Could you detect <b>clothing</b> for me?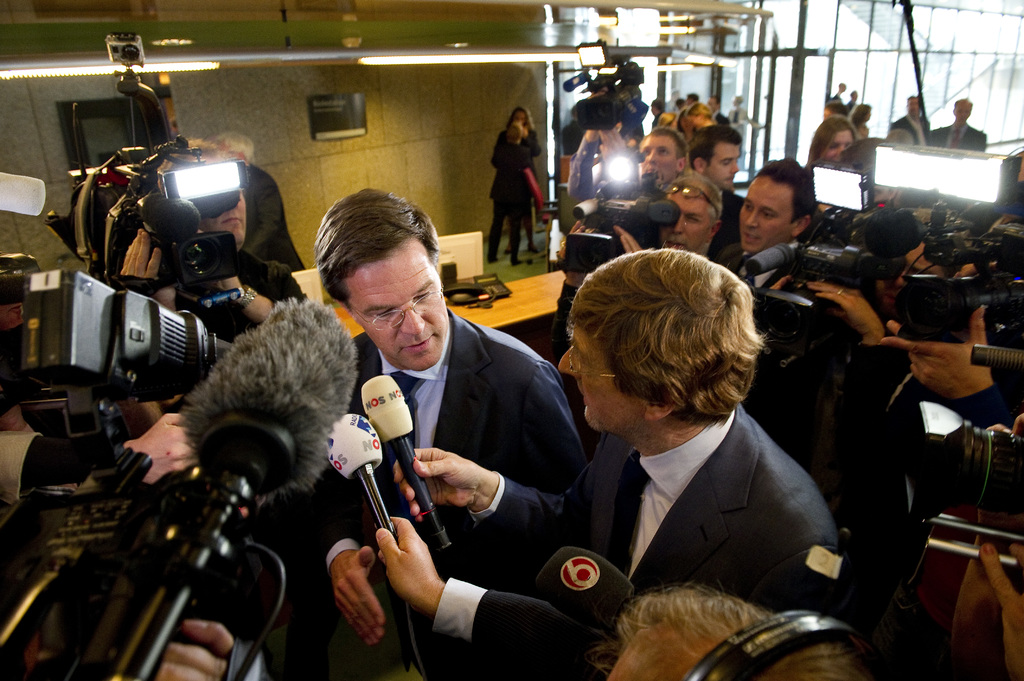
Detection result: bbox(455, 394, 852, 636).
